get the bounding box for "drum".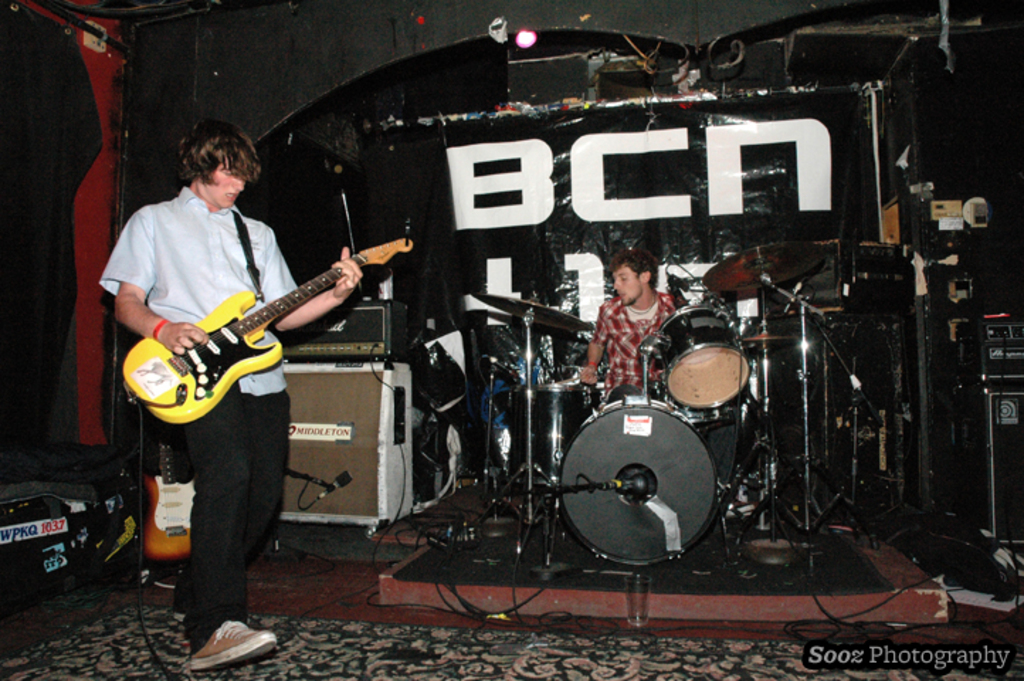
652 306 750 409.
